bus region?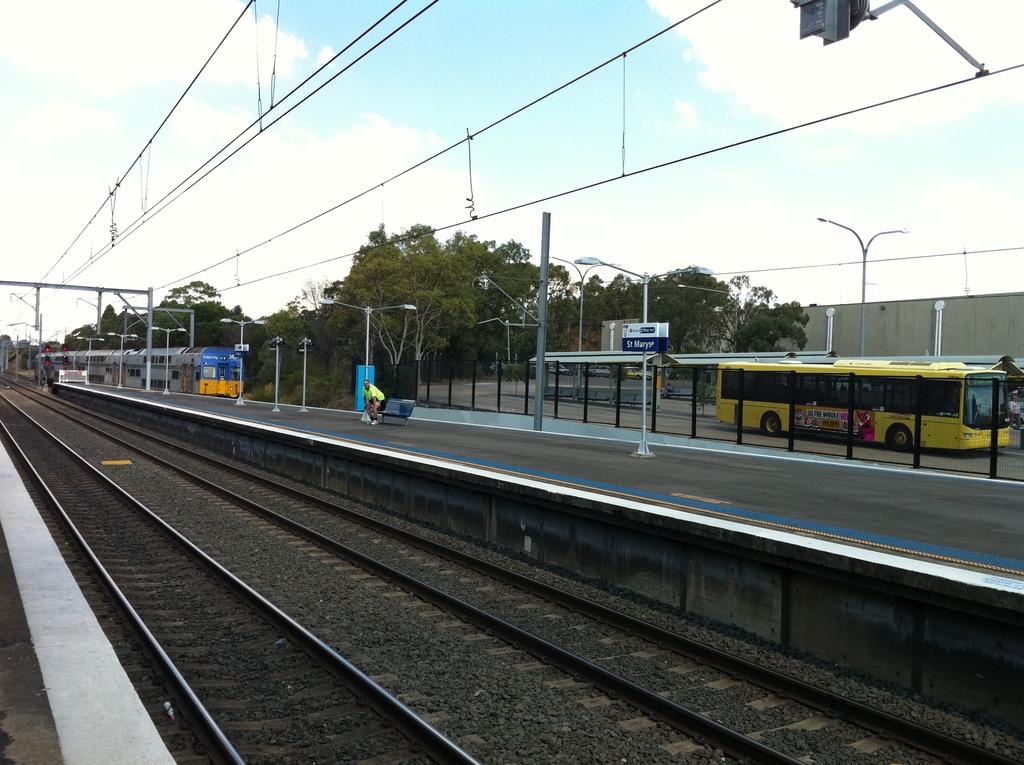
rect(715, 360, 1012, 451)
